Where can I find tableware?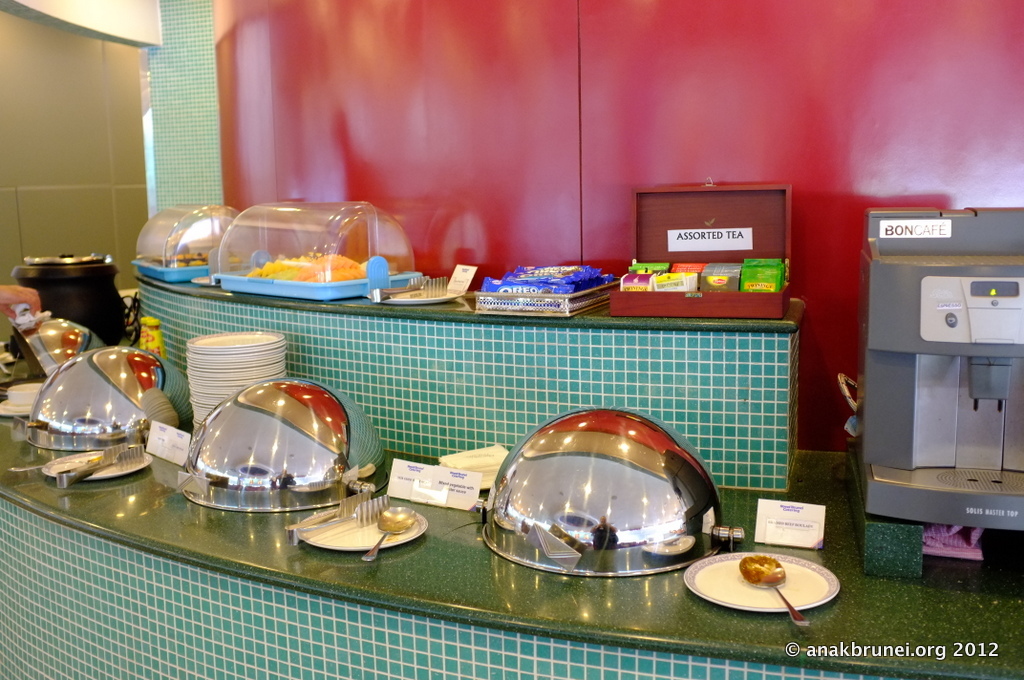
You can find it at box=[360, 505, 416, 565].
